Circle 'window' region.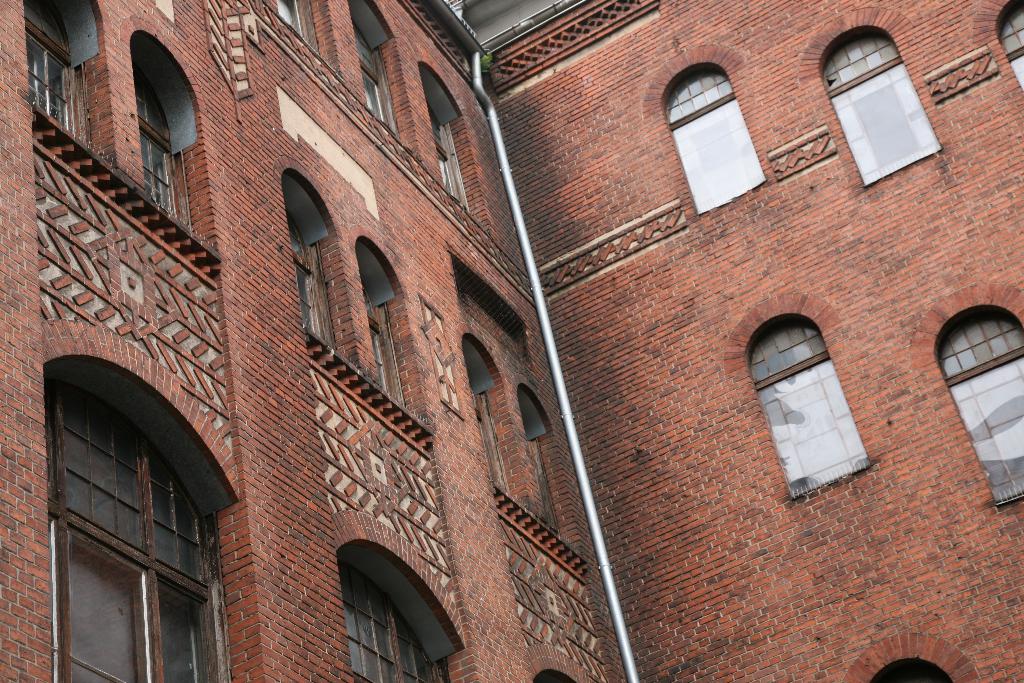
Region: [337, 567, 435, 682].
